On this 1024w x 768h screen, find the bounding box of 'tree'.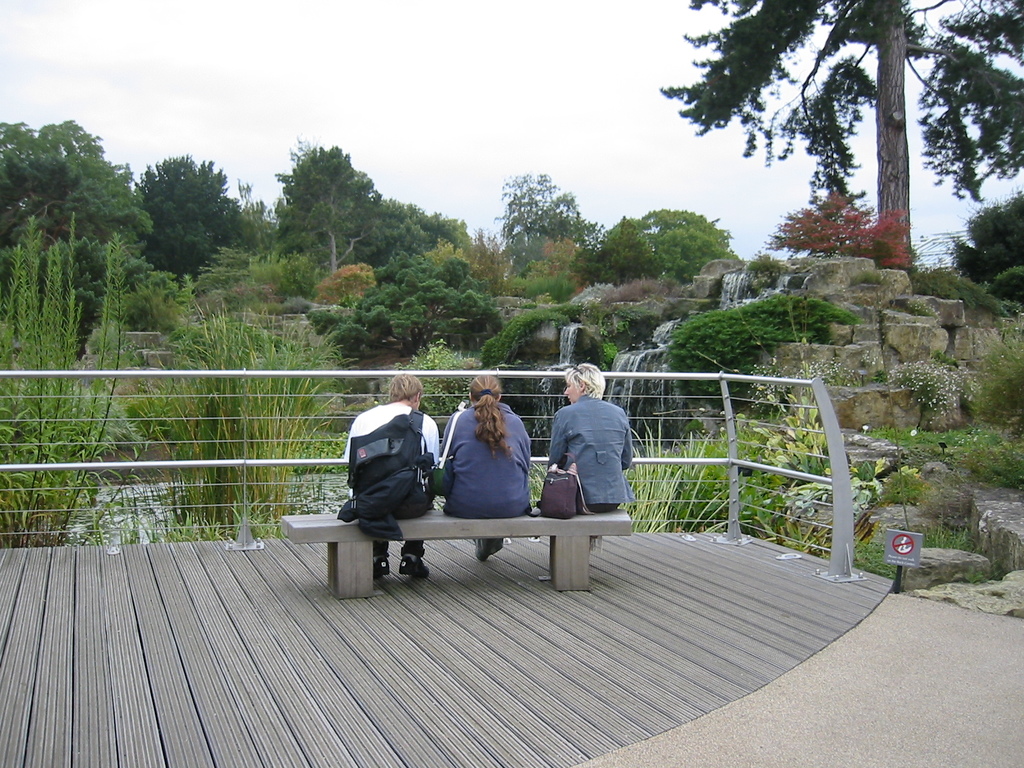
Bounding box: [left=136, top=145, right=243, bottom=307].
